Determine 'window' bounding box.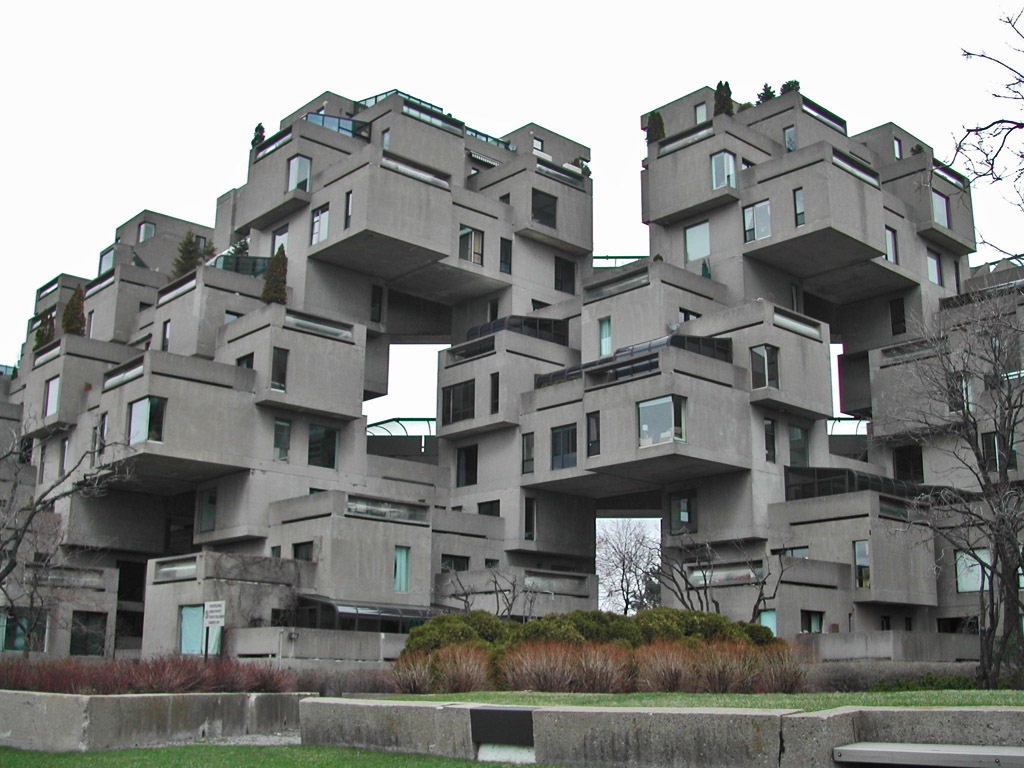
Determined: rect(552, 424, 581, 465).
